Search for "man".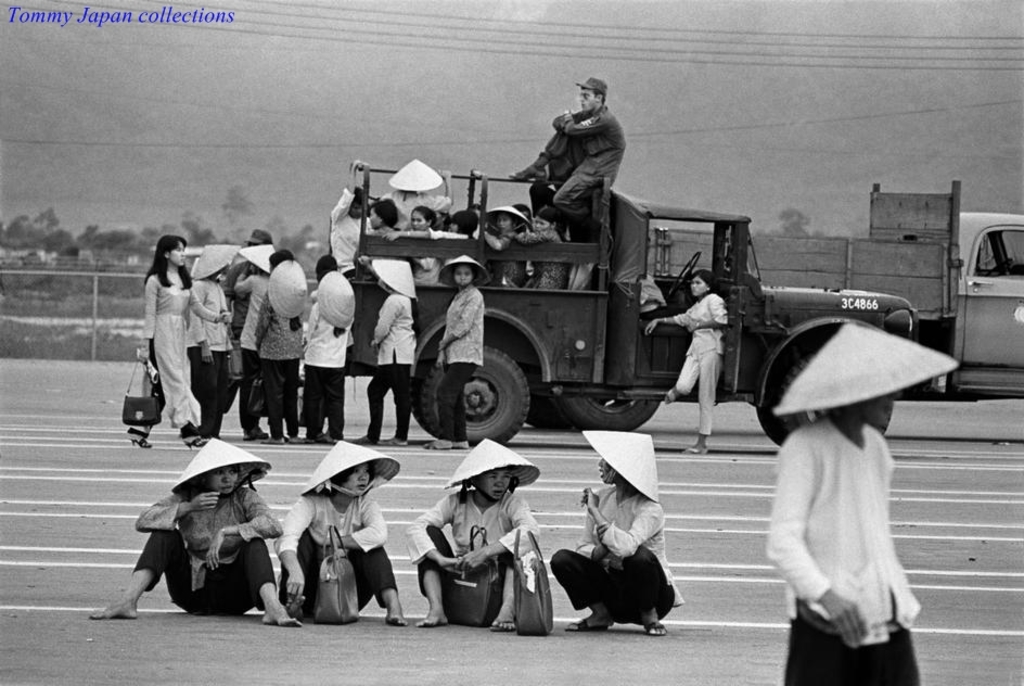
Found at box(522, 80, 637, 228).
